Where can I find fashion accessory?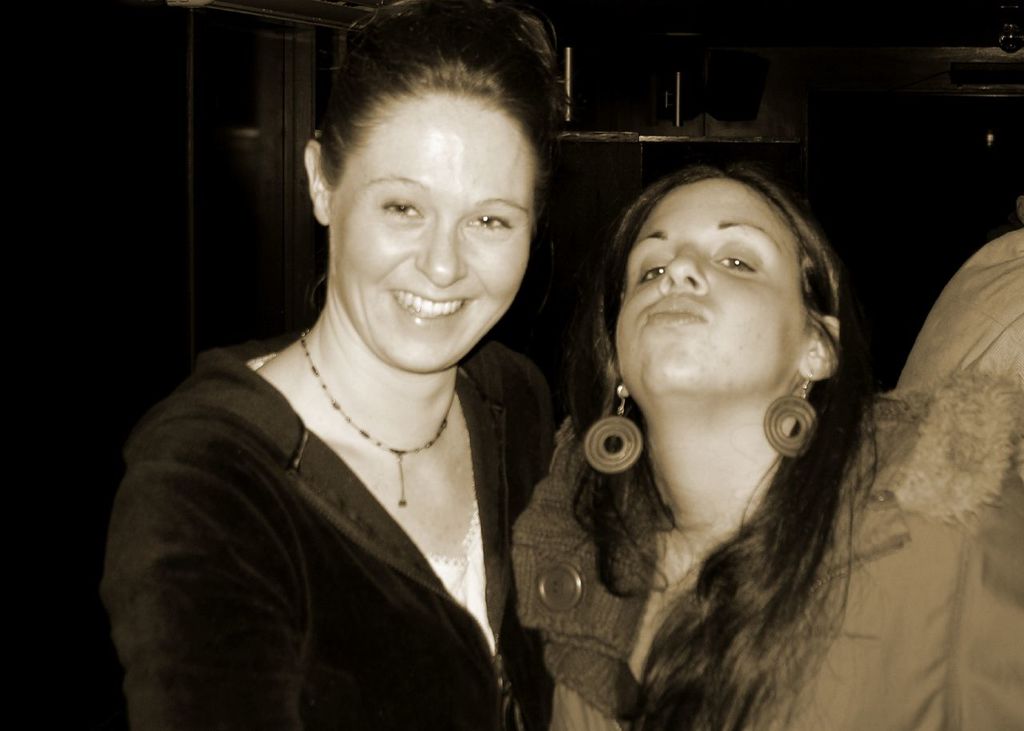
You can find it at {"left": 762, "top": 371, "right": 822, "bottom": 461}.
